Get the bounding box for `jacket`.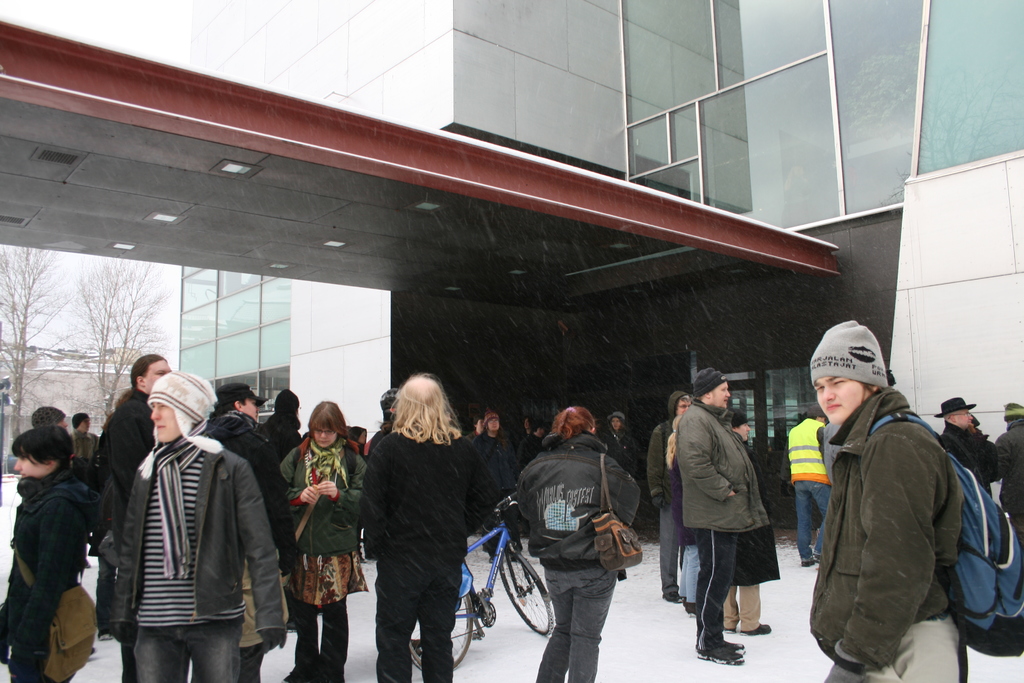
<box>674,399,779,536</box>.
